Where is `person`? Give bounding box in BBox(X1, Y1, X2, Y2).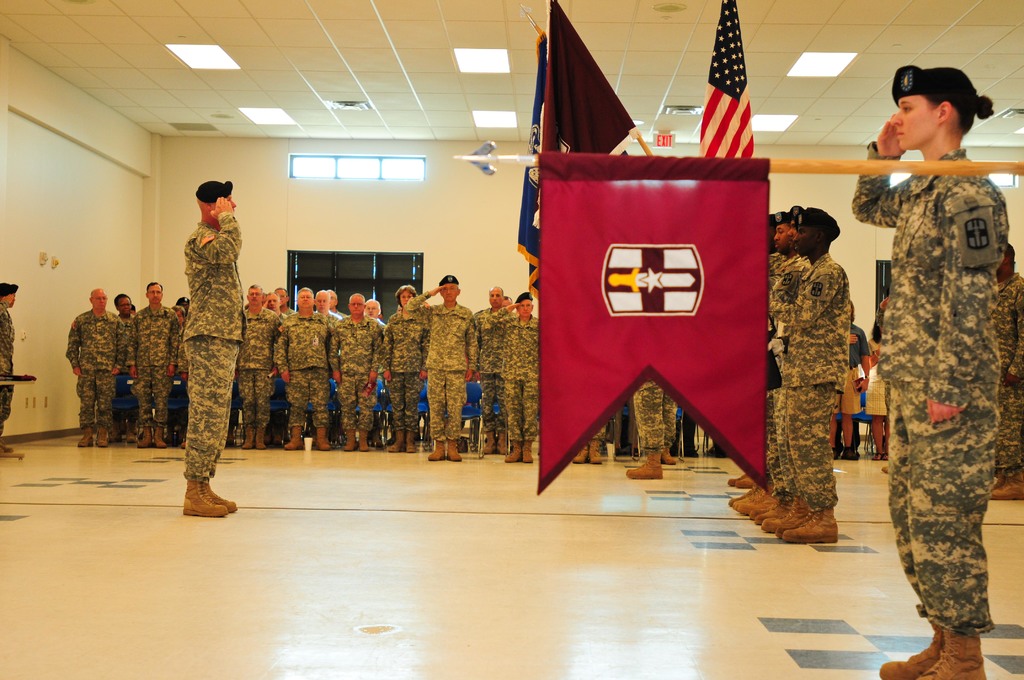
BBox(259, 286, 293, 430).
